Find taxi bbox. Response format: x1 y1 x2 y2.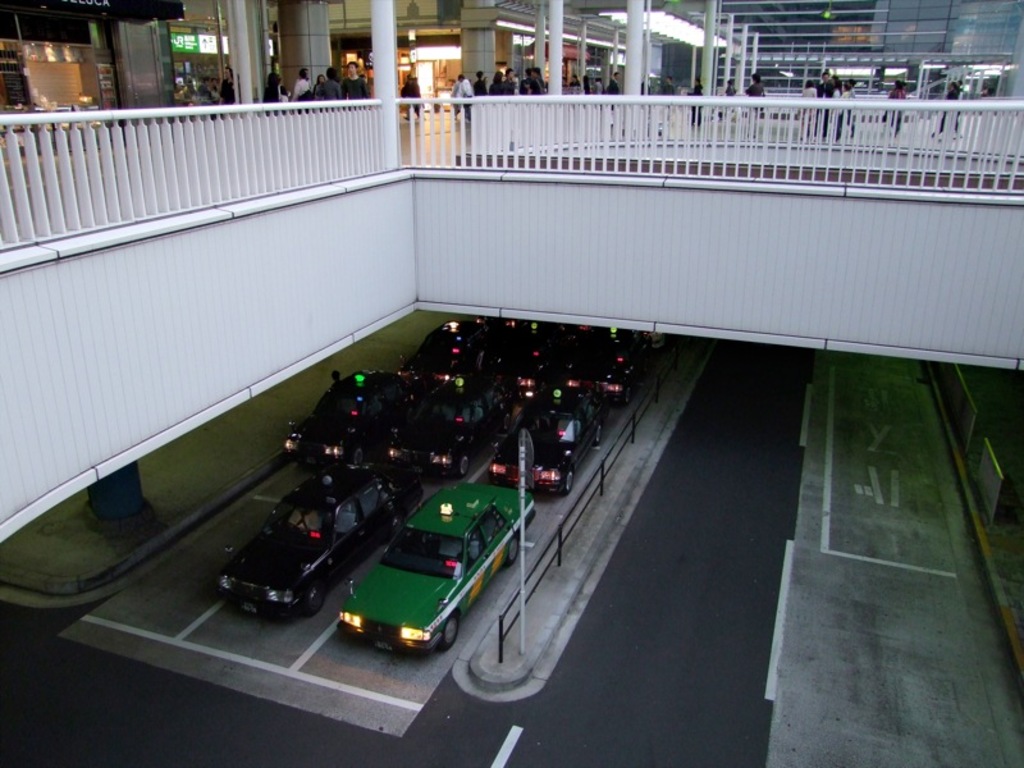
219 466 421 617.
